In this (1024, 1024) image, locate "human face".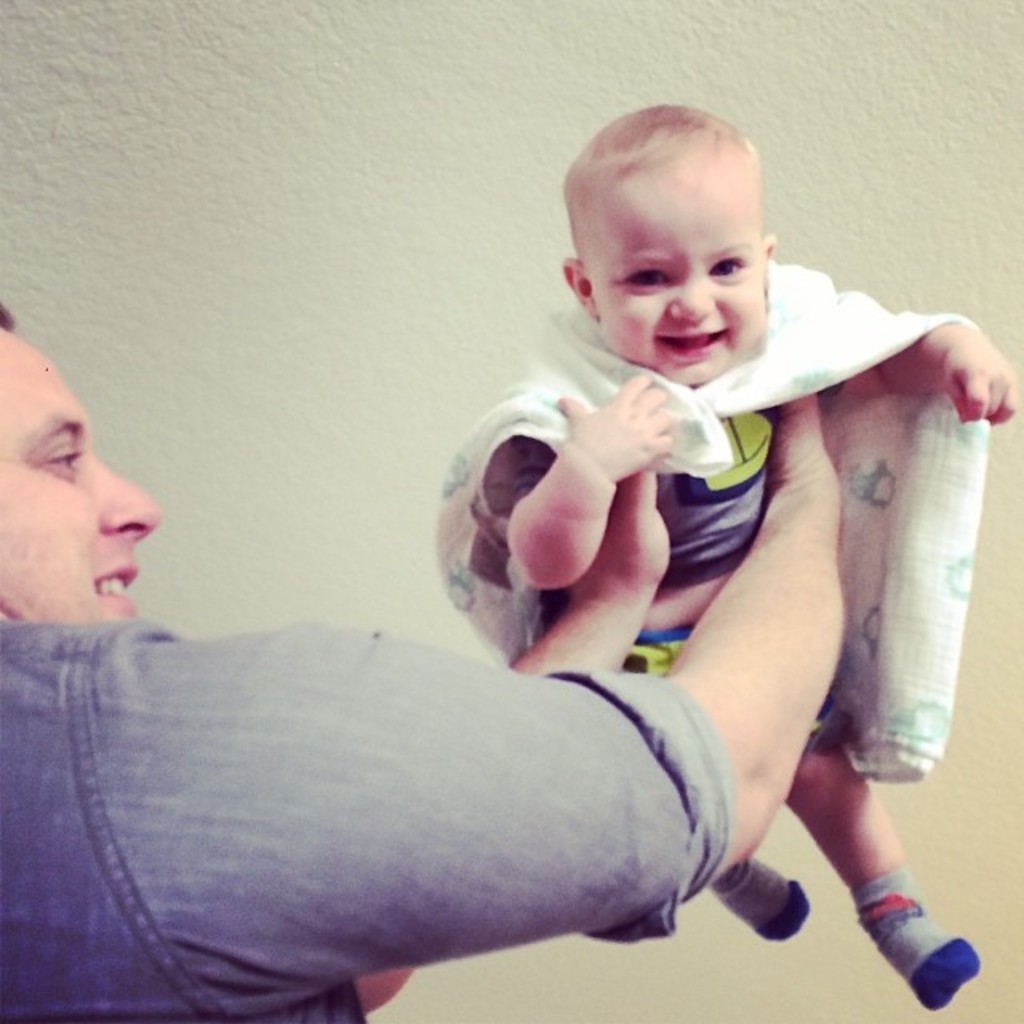
Bounding box: locate(0, 317, 166, 622).
